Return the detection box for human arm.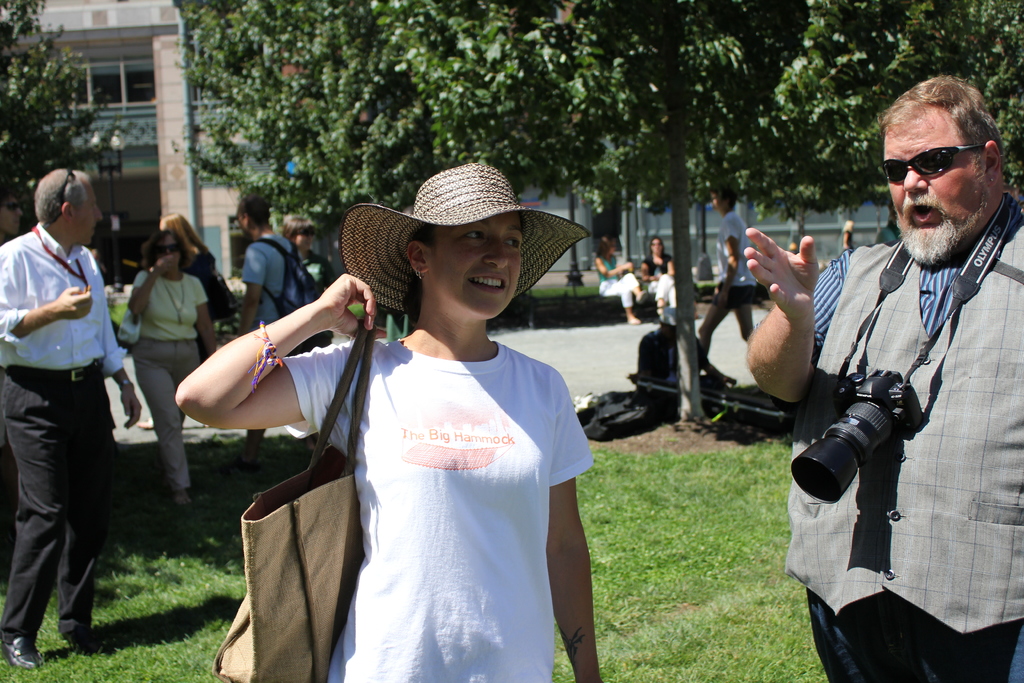
<region>239, 245, 265, 336</region>.
